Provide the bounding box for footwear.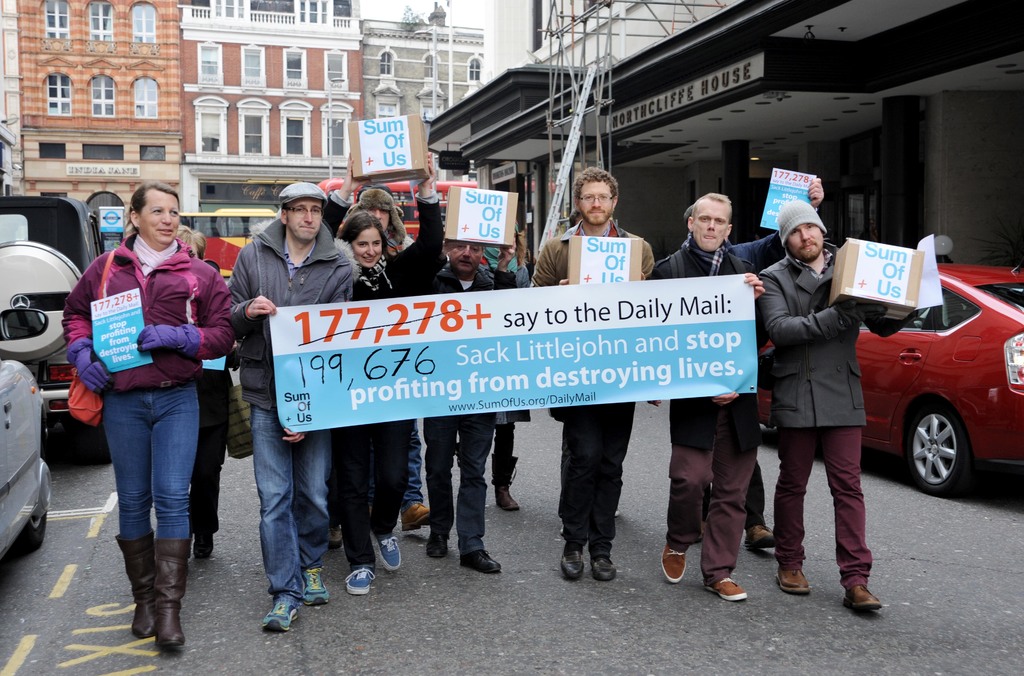
(745, 528, 776, 548).
